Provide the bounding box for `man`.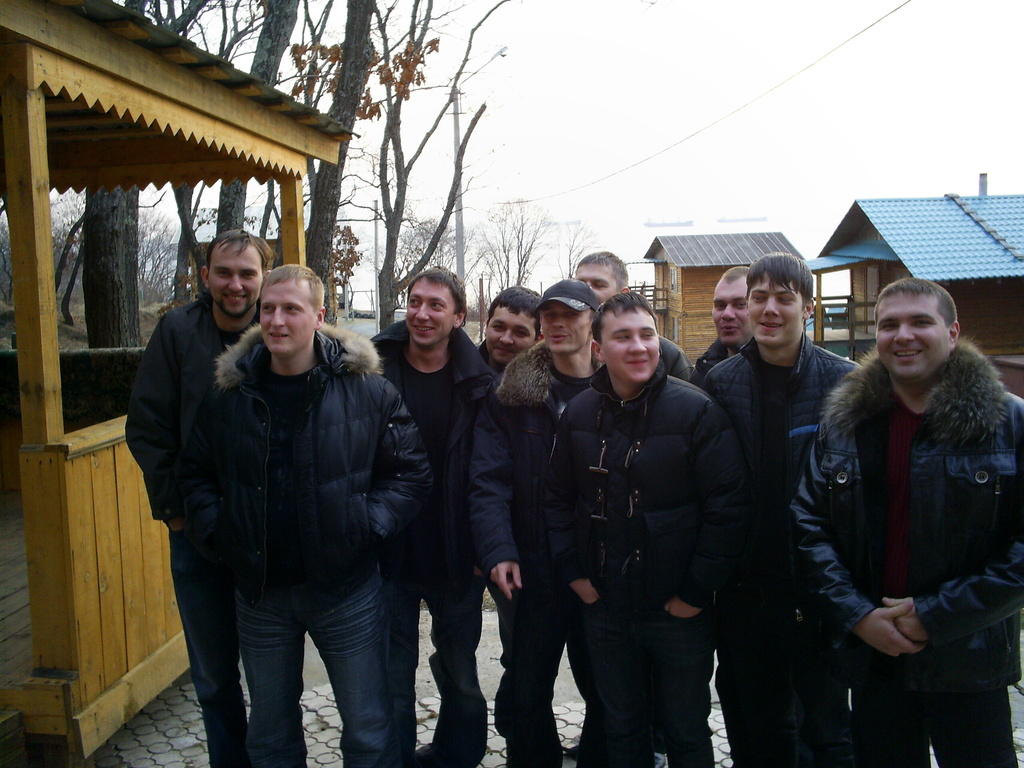
182:259:433:767.
